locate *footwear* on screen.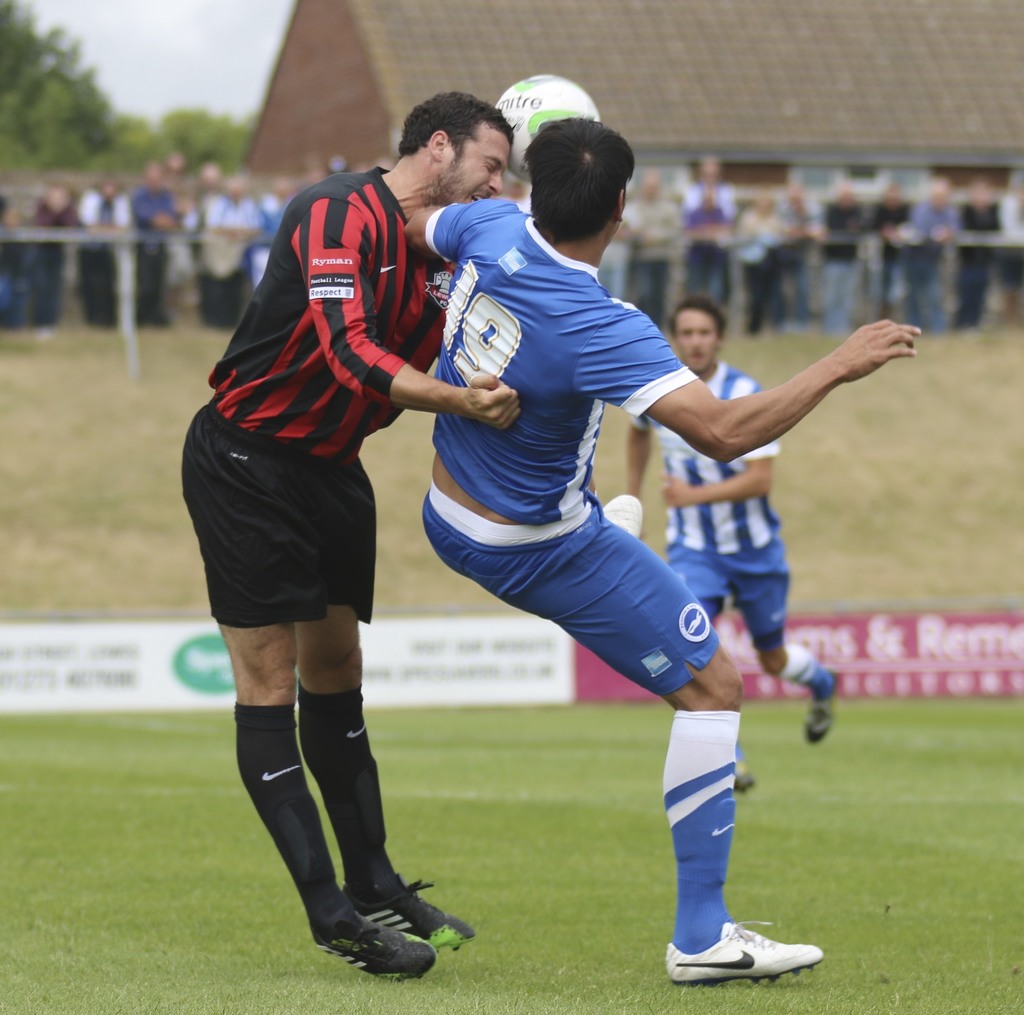
On screen at select_region(316, 913, 439, 983).
